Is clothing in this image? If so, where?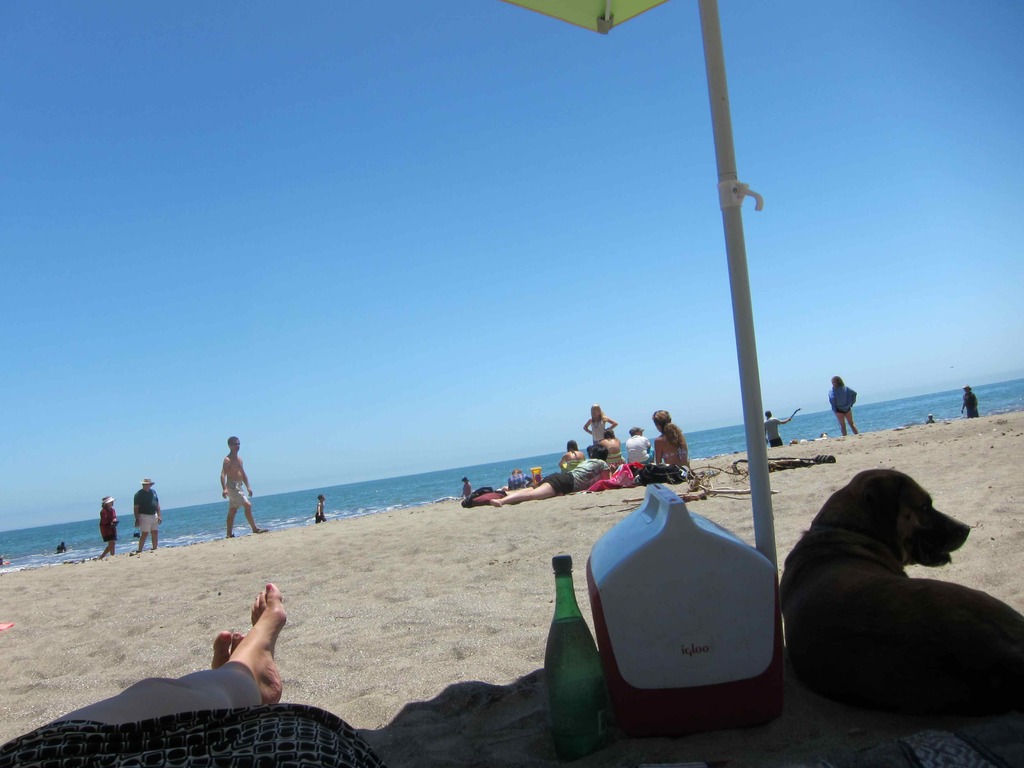
Yes, at BBox(571, 458, 604, 502).
